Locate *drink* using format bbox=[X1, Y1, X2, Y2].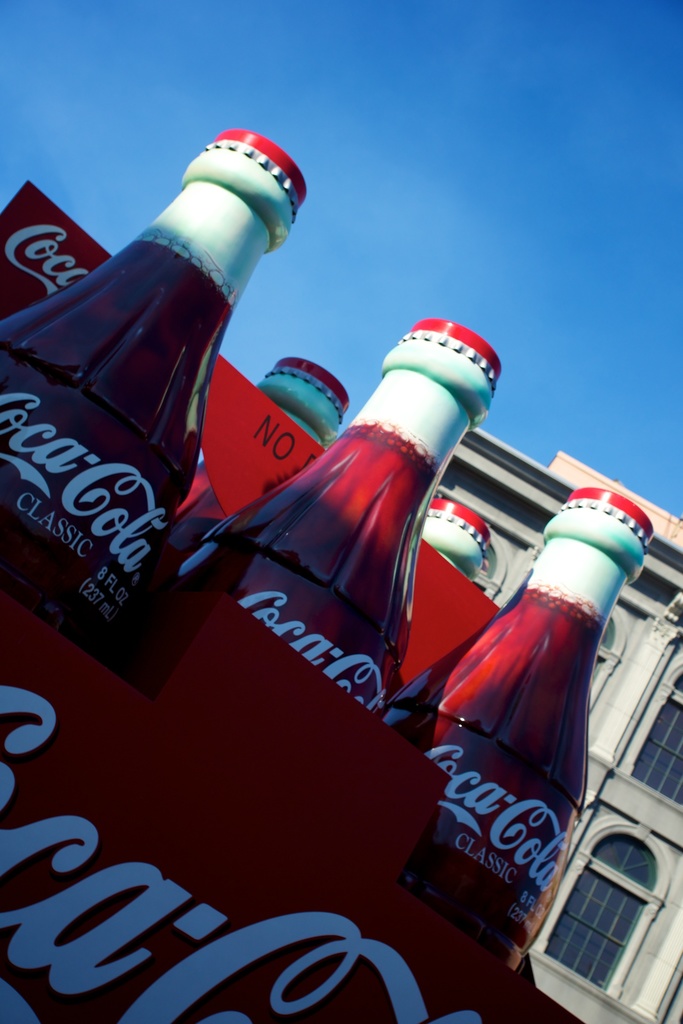
bbox=[377, 484, 658, 969].
